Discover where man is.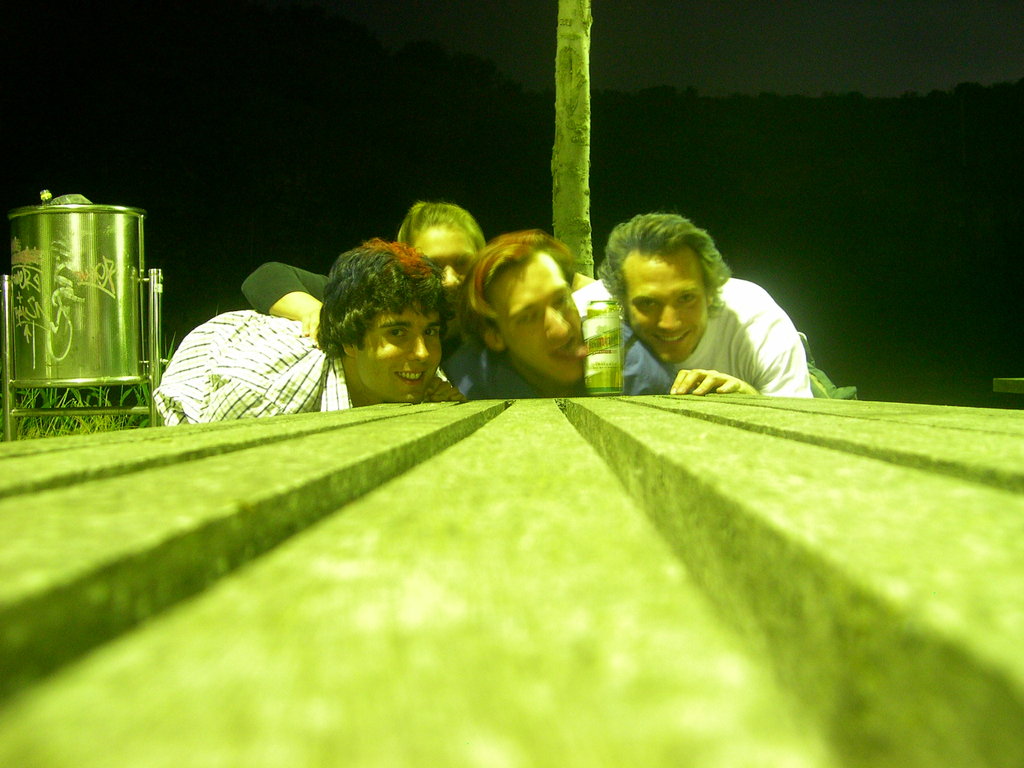
Discovered at {"x1": 189, "y1": 242, "x2": 492, "y2": 435}.
